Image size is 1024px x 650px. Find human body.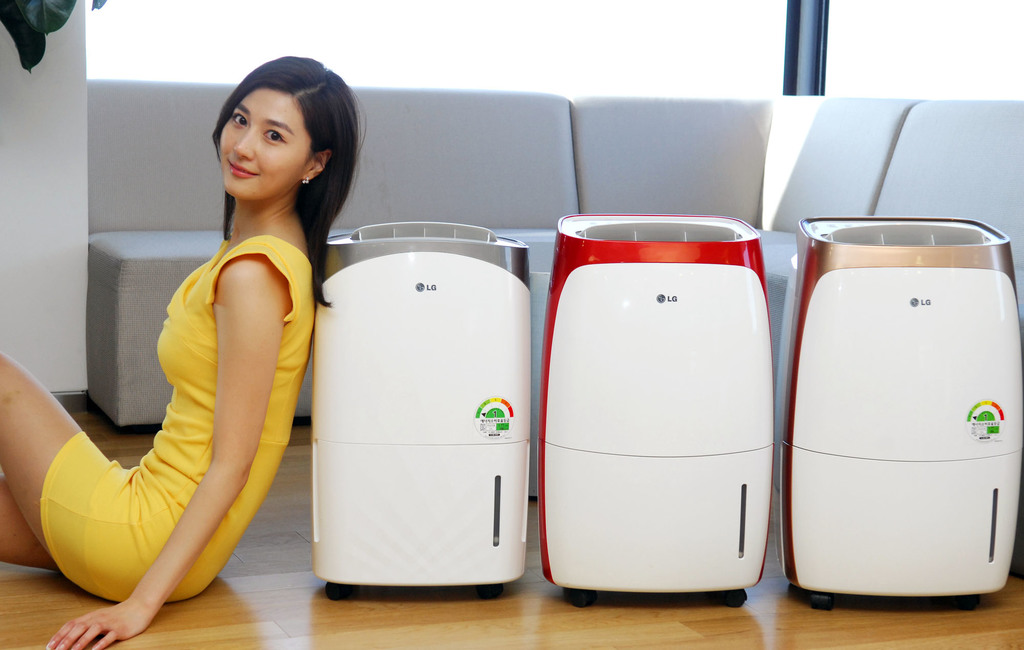
Rect(0, 56, 369, 649).
